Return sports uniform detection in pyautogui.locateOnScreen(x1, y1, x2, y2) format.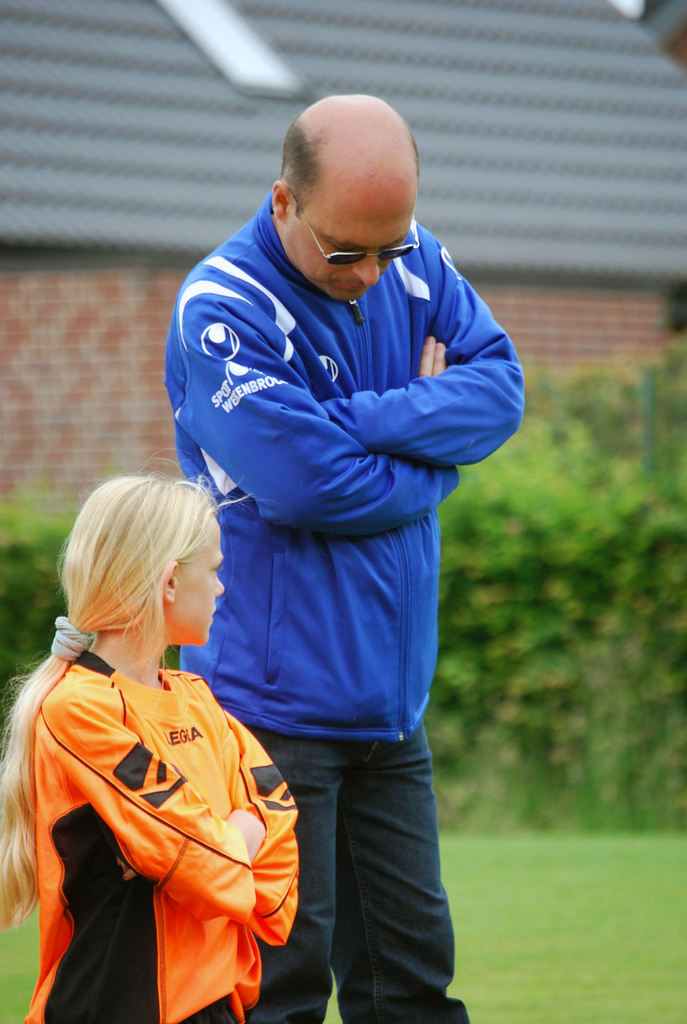
pyautogui.locateOnScreen(20, 561, 322, 1000).
